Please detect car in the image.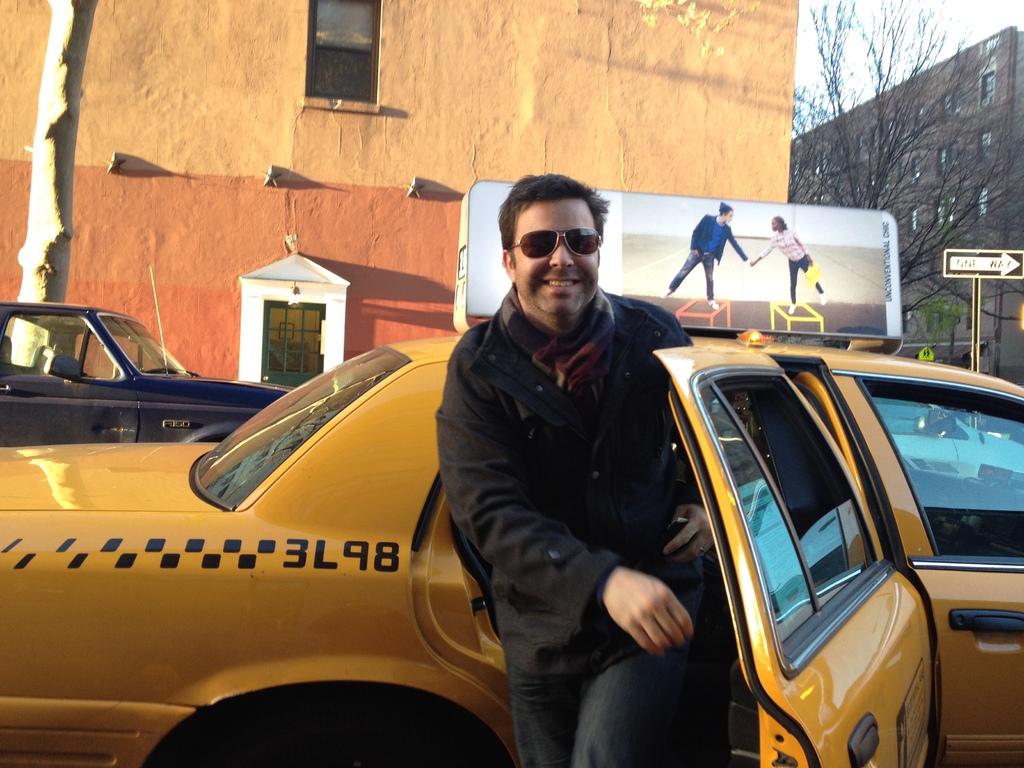
rect(710, 394, 1023, 479).
